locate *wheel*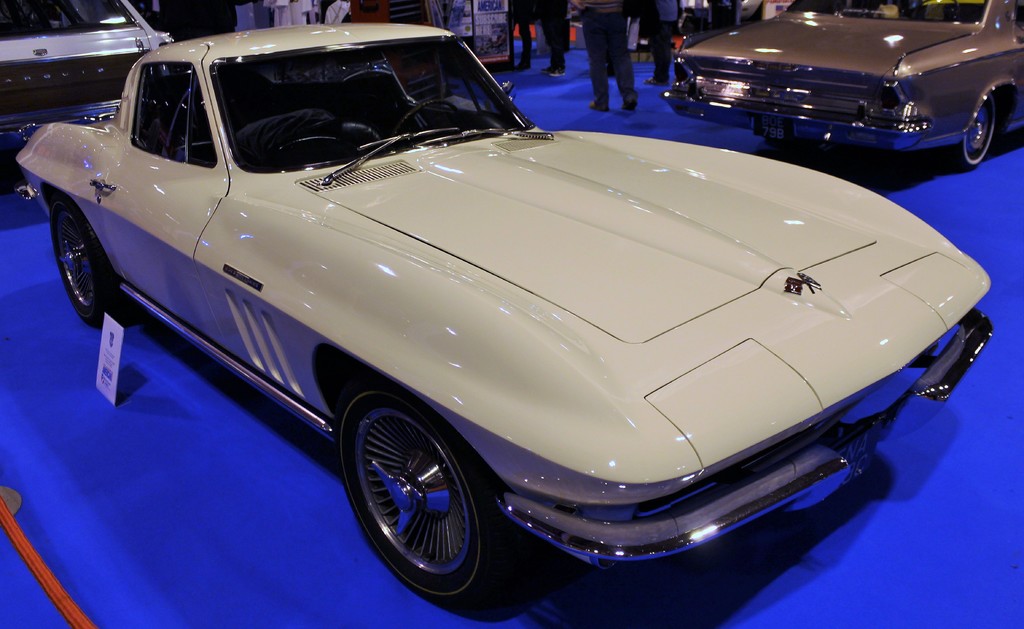
bbox=[394, 100, 461, 139]
